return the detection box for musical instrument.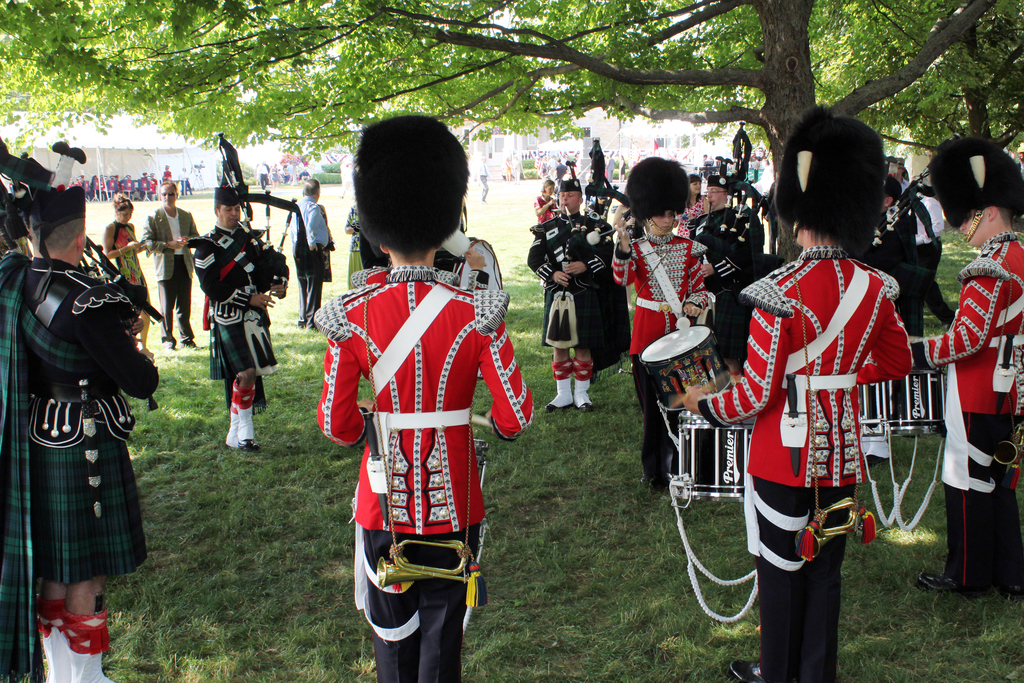
[x1=992, y1=415, x2=1023, y2=470].
